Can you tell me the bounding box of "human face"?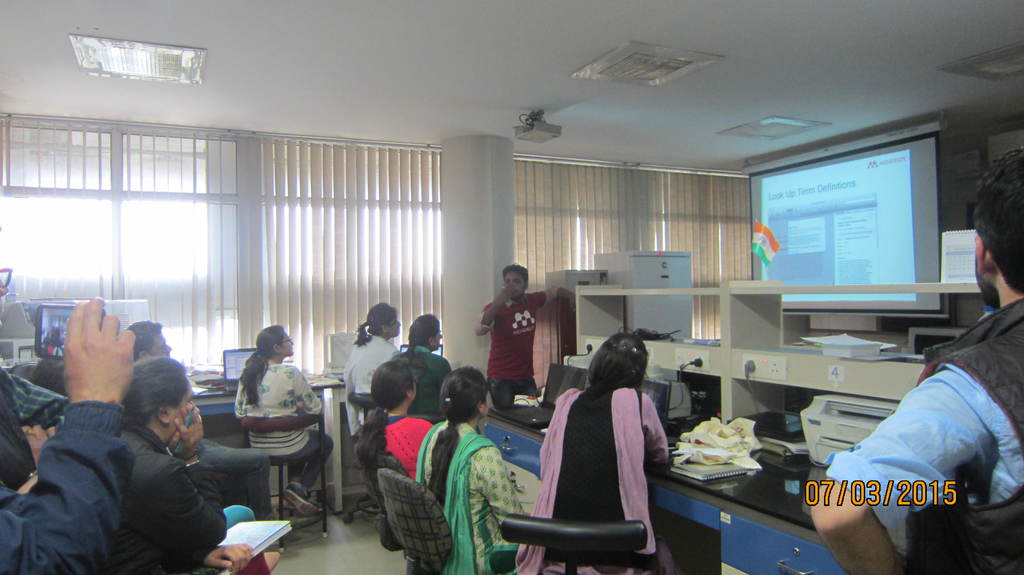
x1=281, y1=327, x2=298, y2=356.
